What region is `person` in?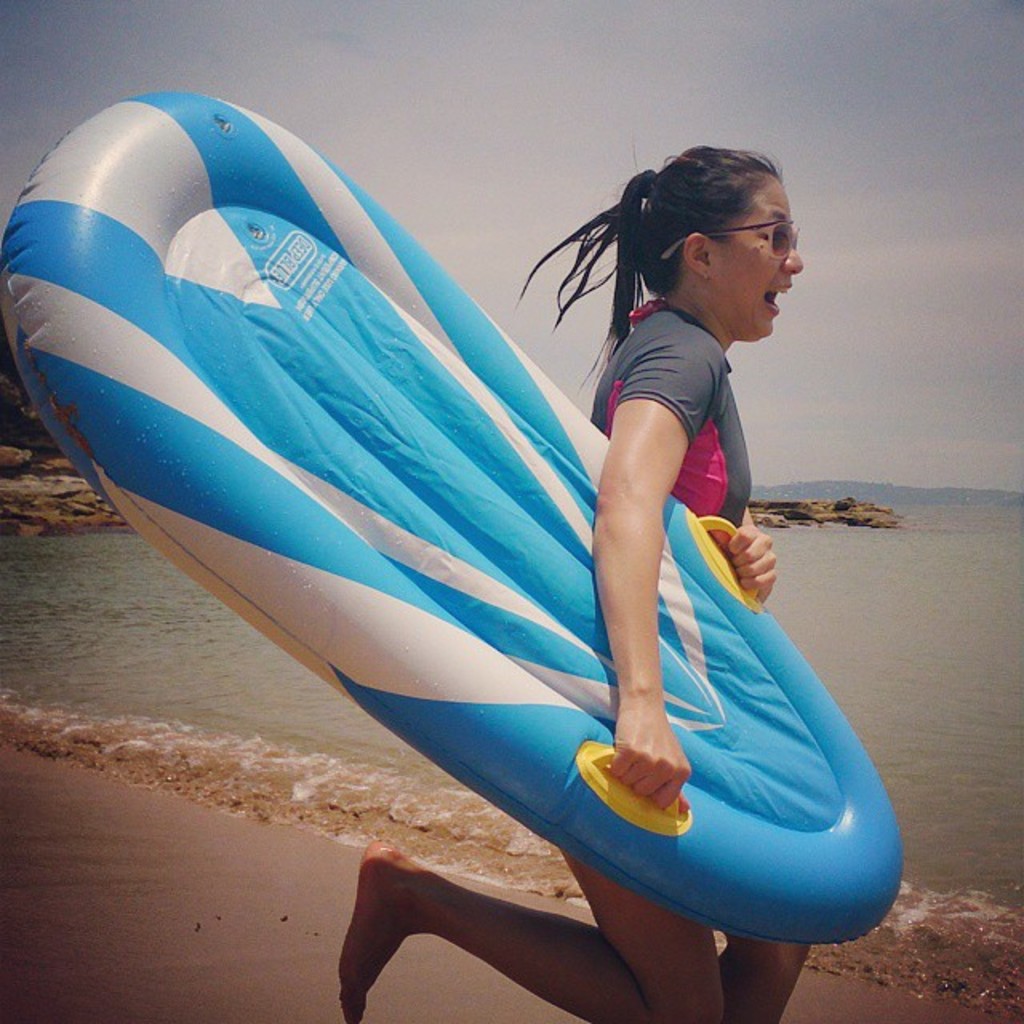
locate(333, 154, 813, 1022).
